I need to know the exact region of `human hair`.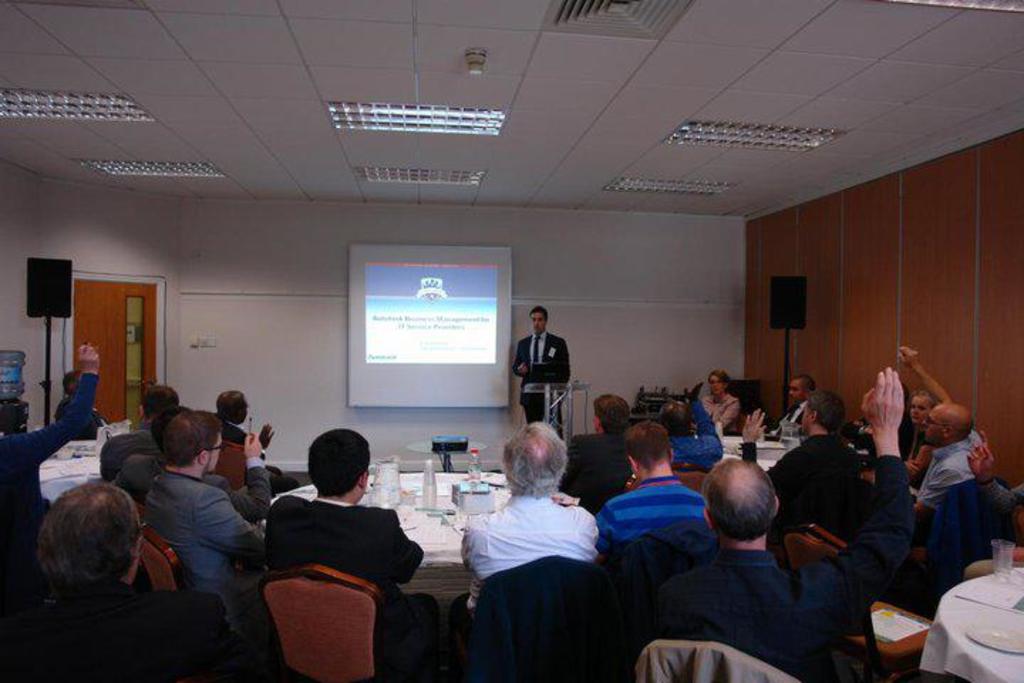
Region: (left=590, top=393, right=631, bottom=433).
